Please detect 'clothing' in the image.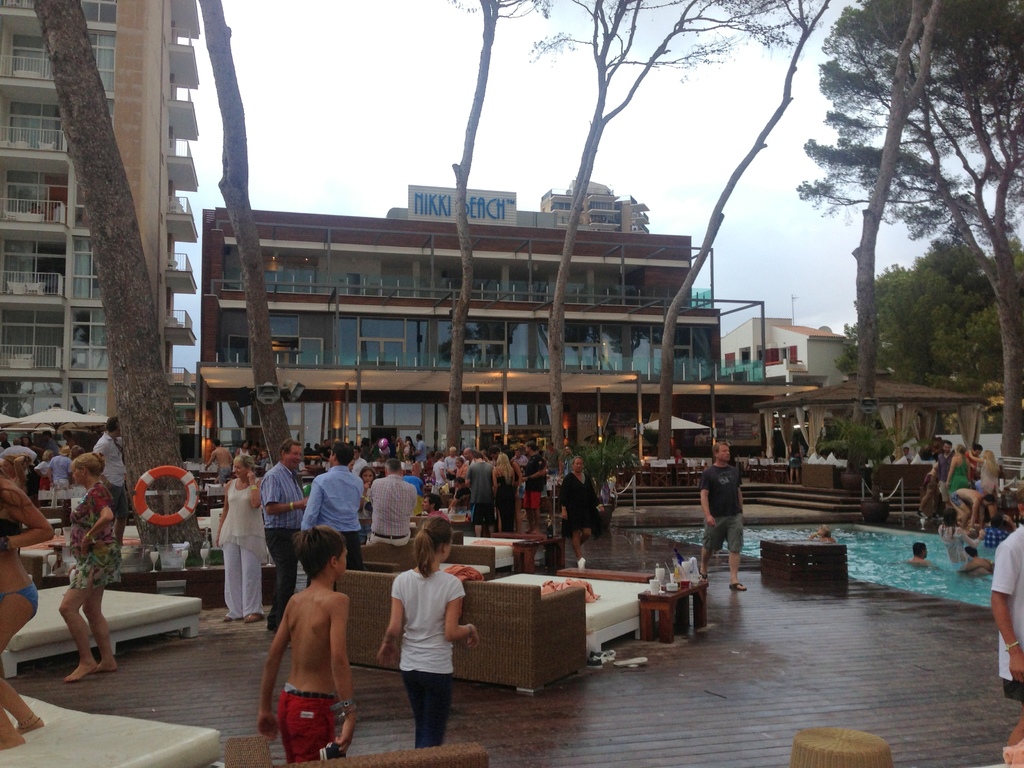
x1=941 y1=456 x2=970 y2=490.
